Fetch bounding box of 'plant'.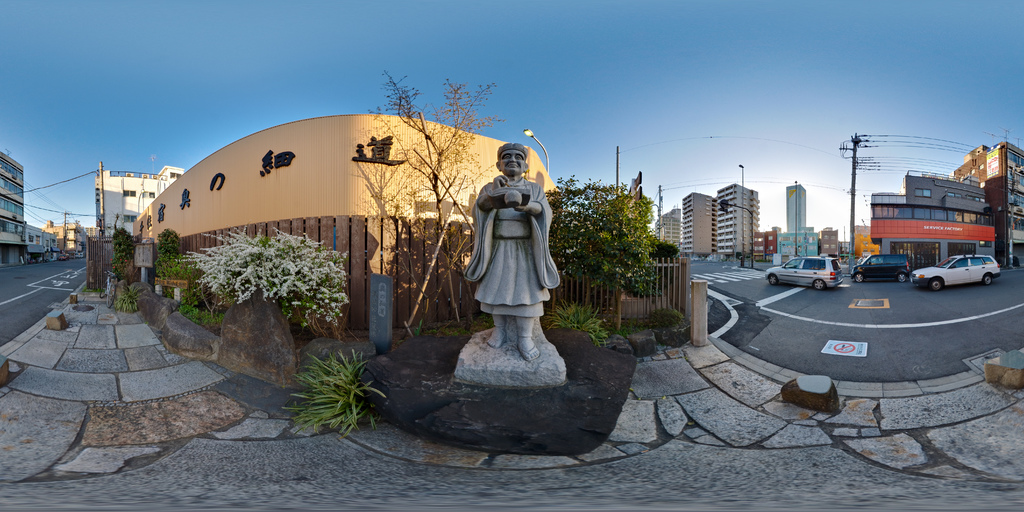
Bbox: crop(174, 223, 351, 326).
